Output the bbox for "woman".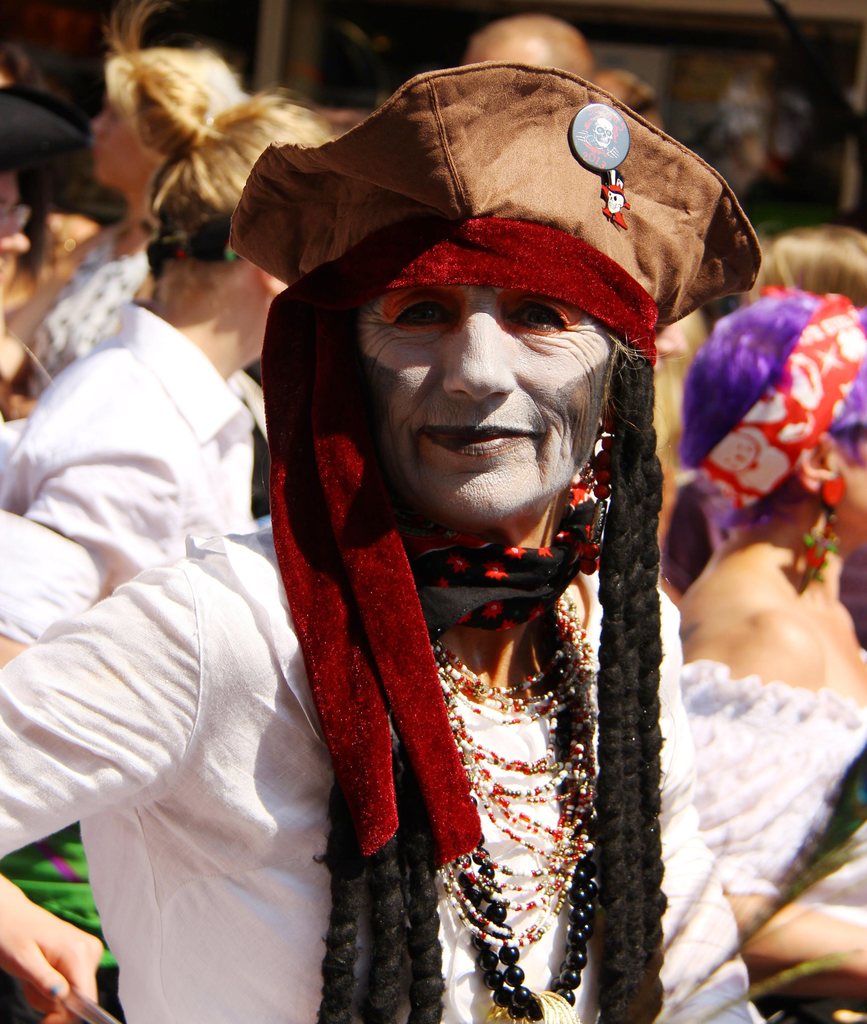
[left=0, top=92, right=380, bottom=672].
